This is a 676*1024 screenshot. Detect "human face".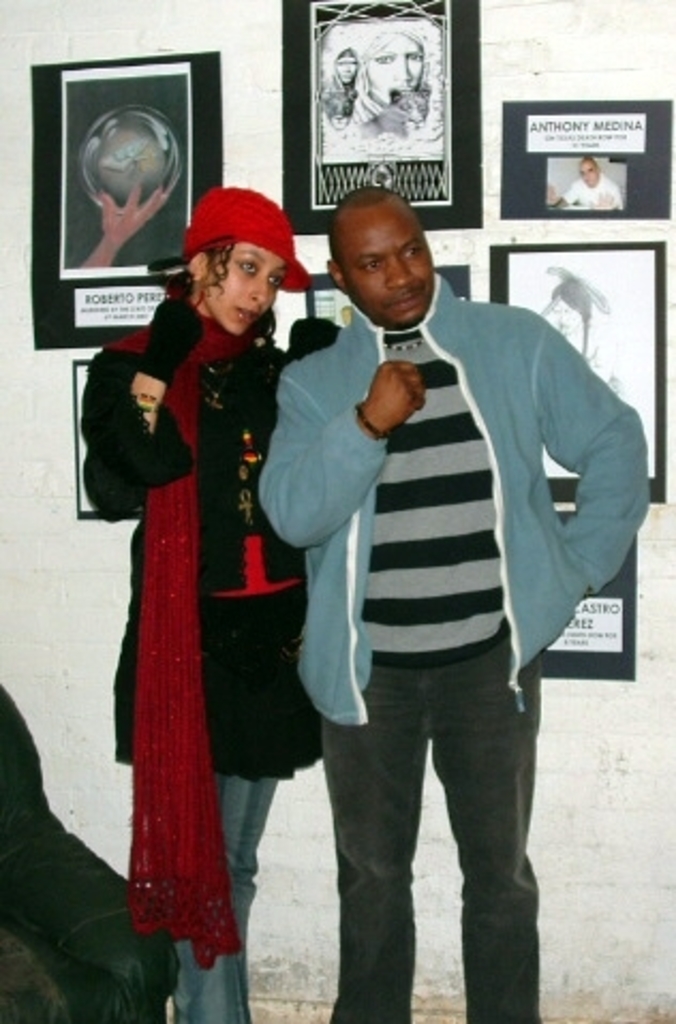
rect(195, 237, 291, 336).
